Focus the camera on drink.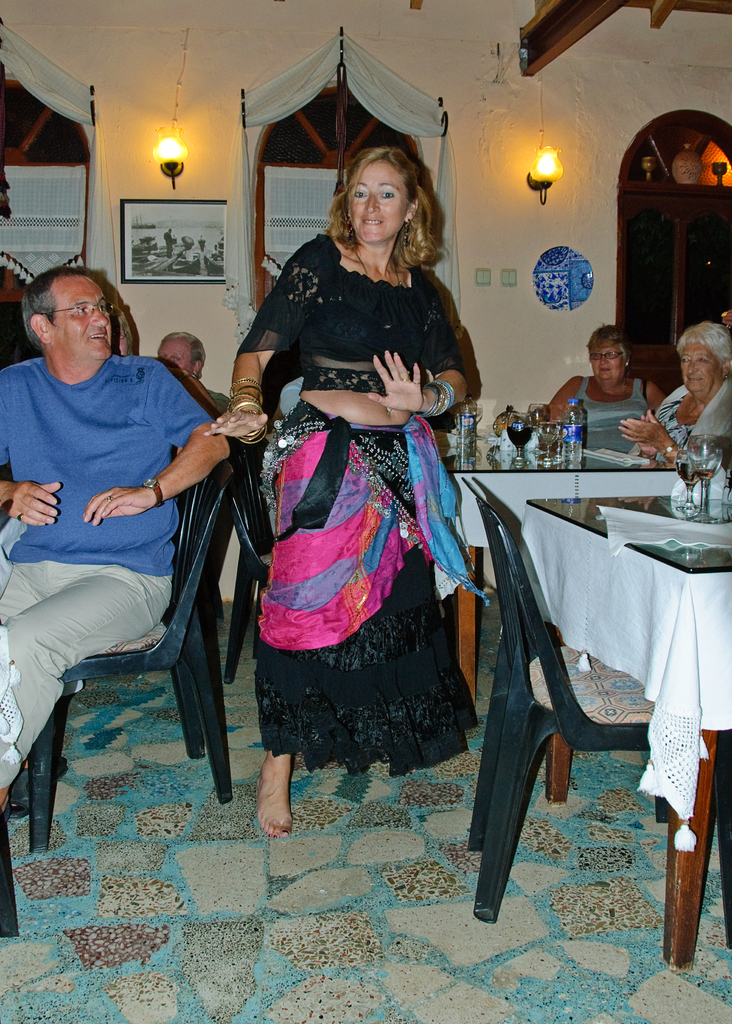
Focus region: (left=563, top=398, right=587, bottom=461).
